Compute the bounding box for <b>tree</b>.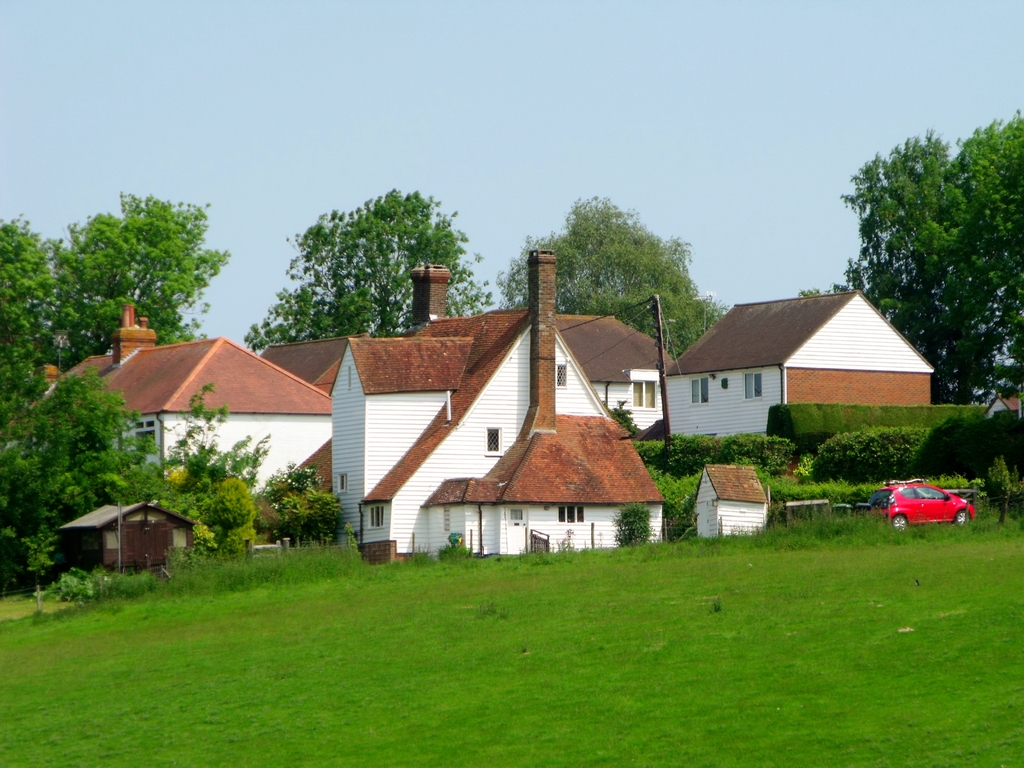
(x1=67, y1=186, x2=222, y2=348).
